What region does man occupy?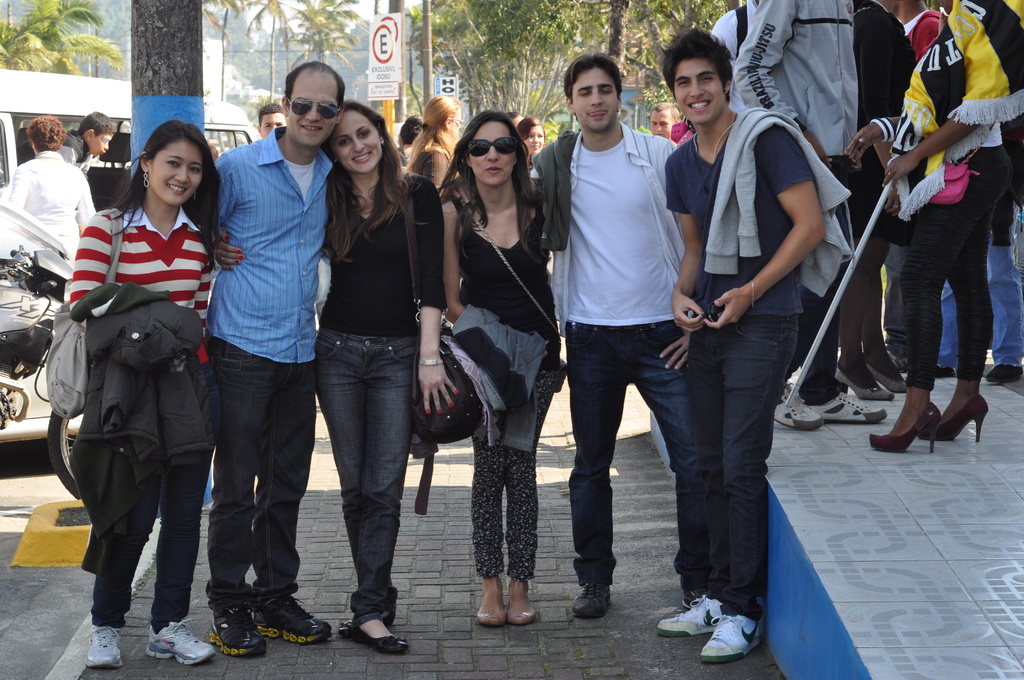
(734, 0, 886, 433).
